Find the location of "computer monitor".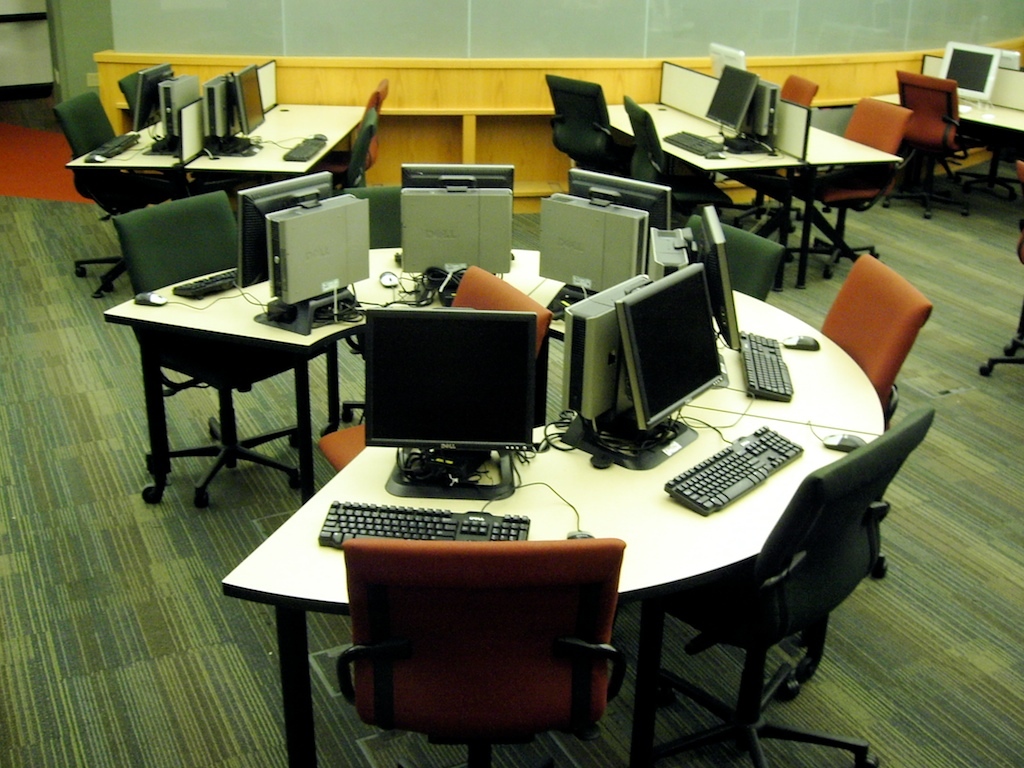
Location: Rect(939, 37, 998, 103).
